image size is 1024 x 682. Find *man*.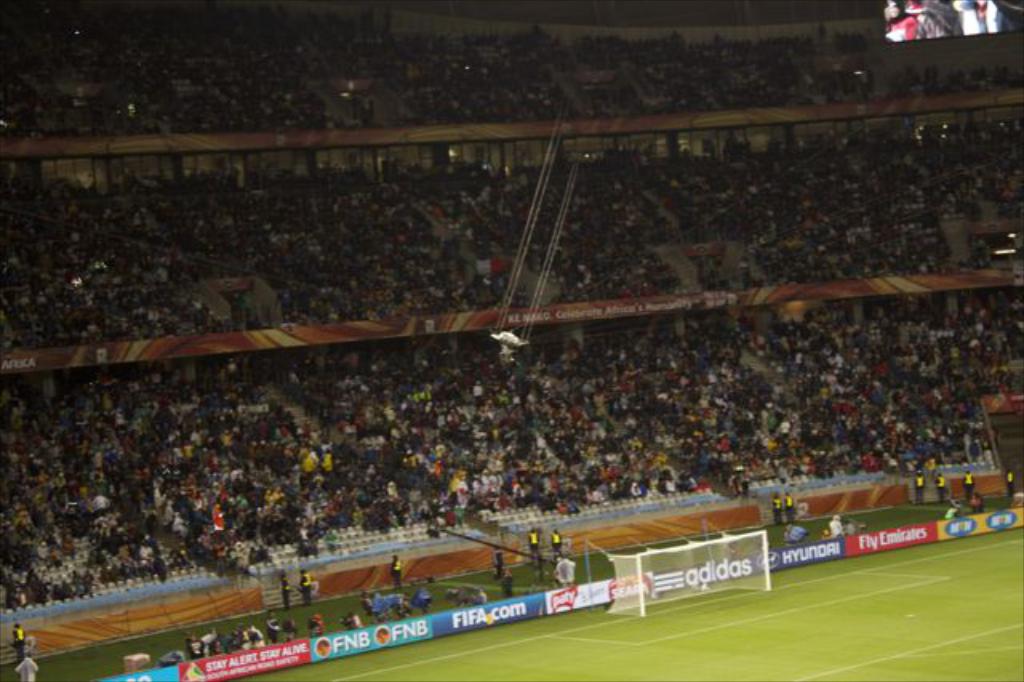
box(523, 528, 539, 568).
